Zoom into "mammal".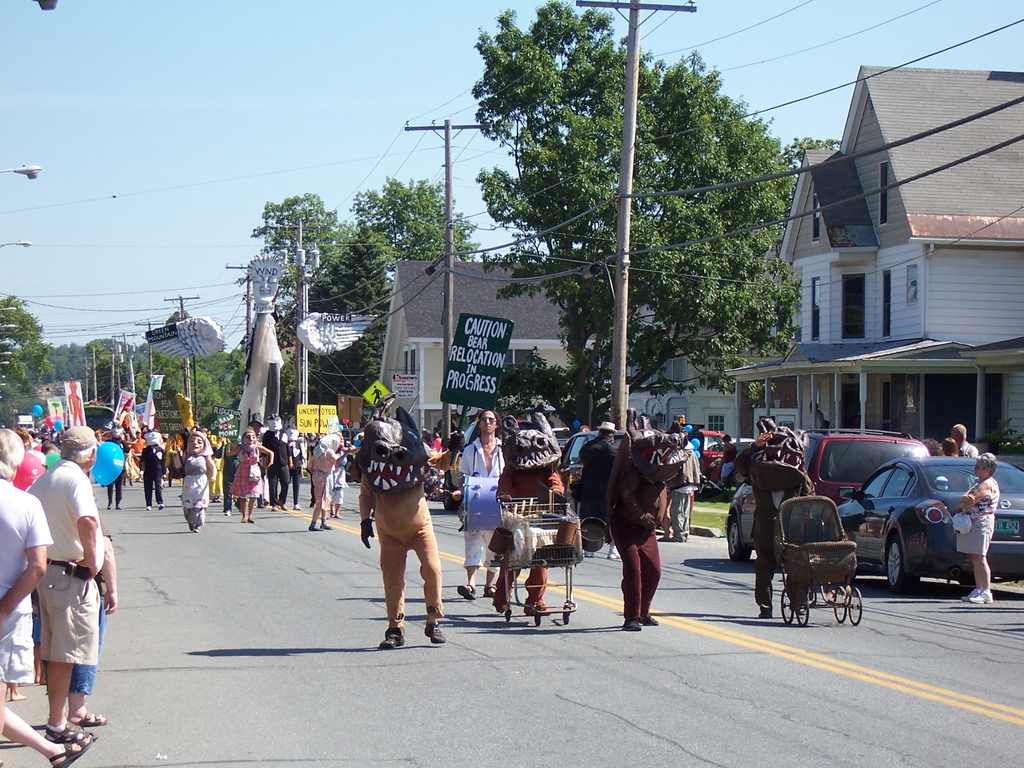
Zoom target: <region>285, 422, 304, 511</region>.
